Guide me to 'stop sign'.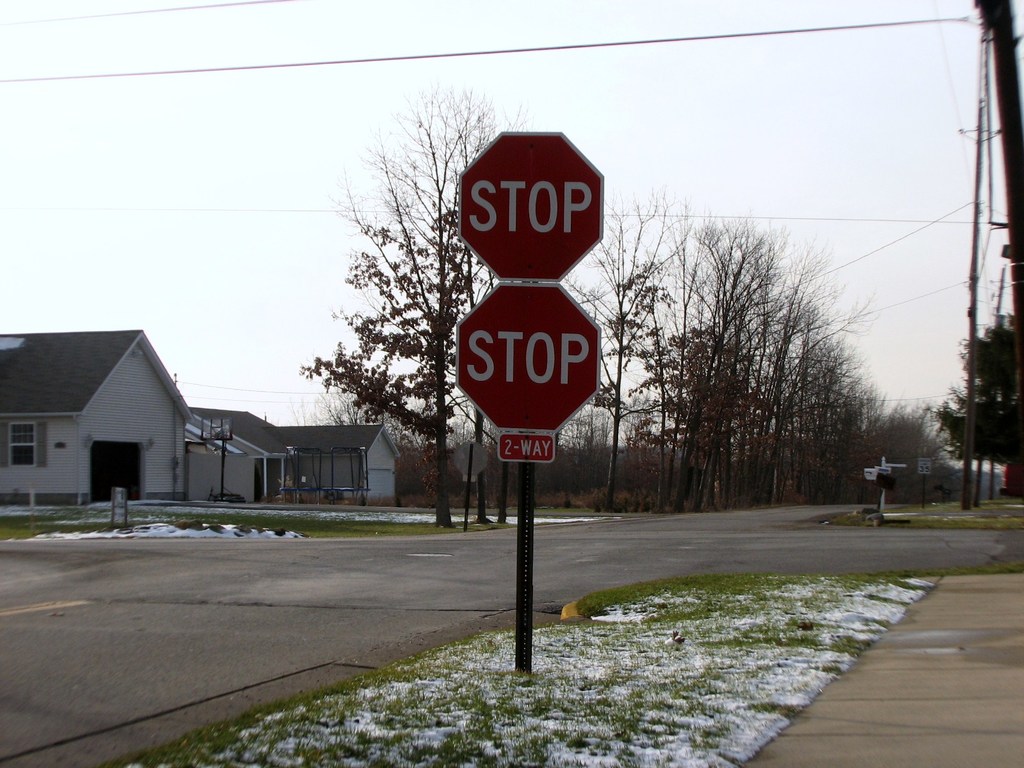
Guidance: x1=454, y1=283, x2=599, y2=436.
